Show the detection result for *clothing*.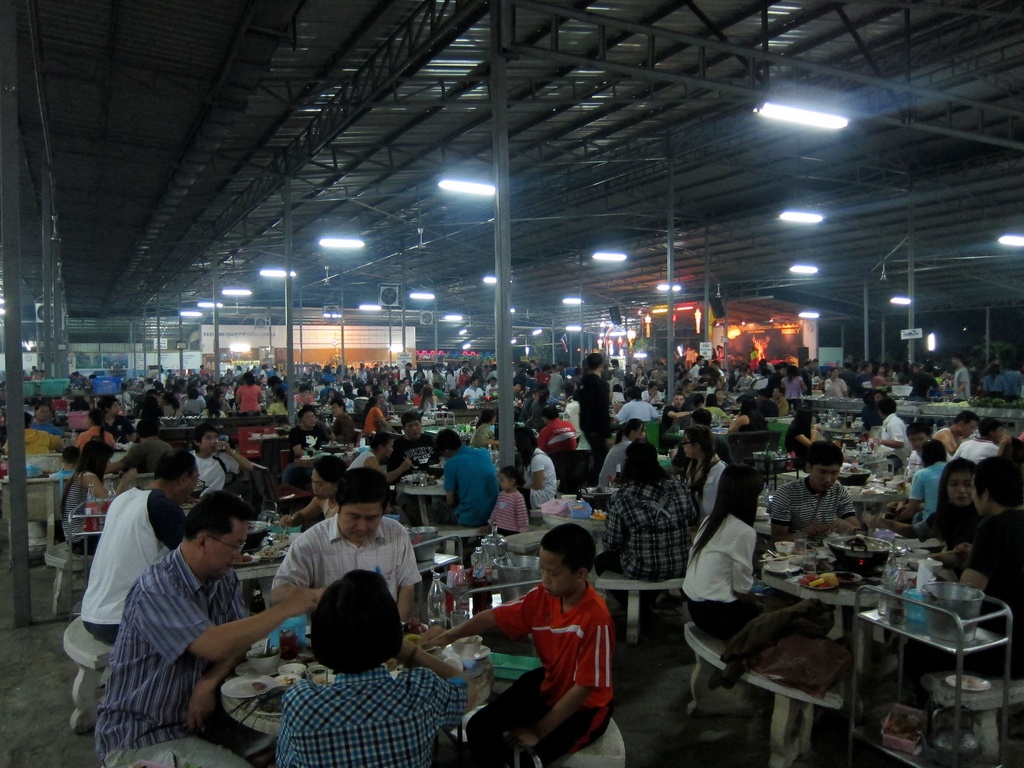
102/737/257/767.
